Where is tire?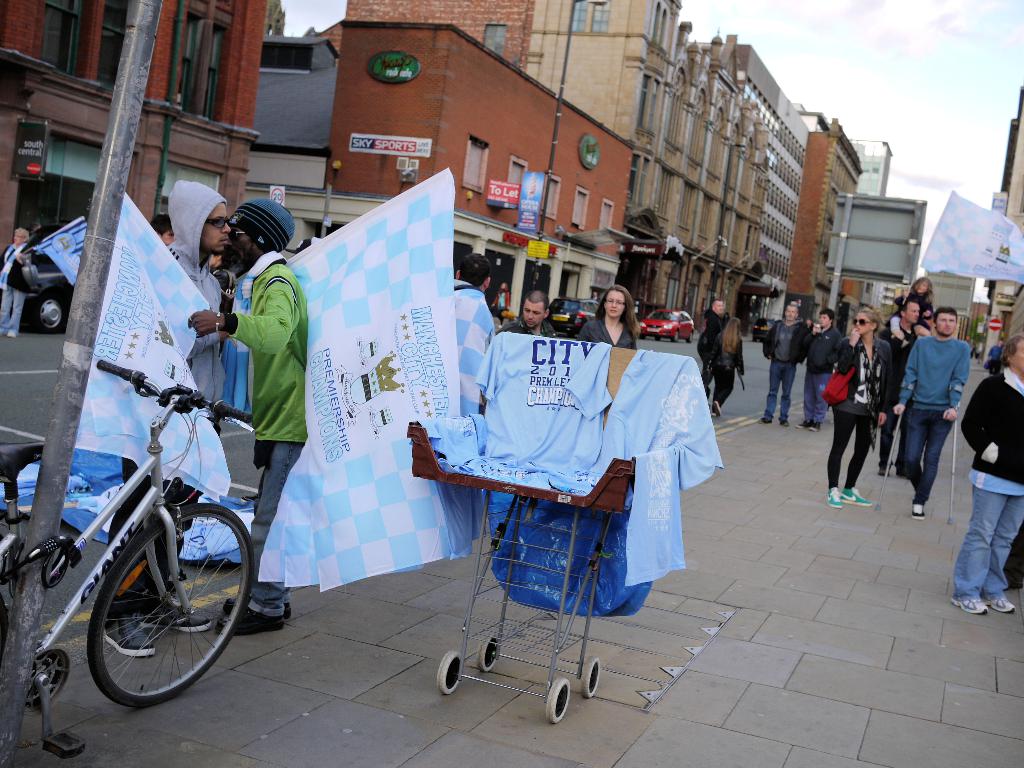
{"left": 581, "top": 657, "right": 600, "bottom": 696}.
